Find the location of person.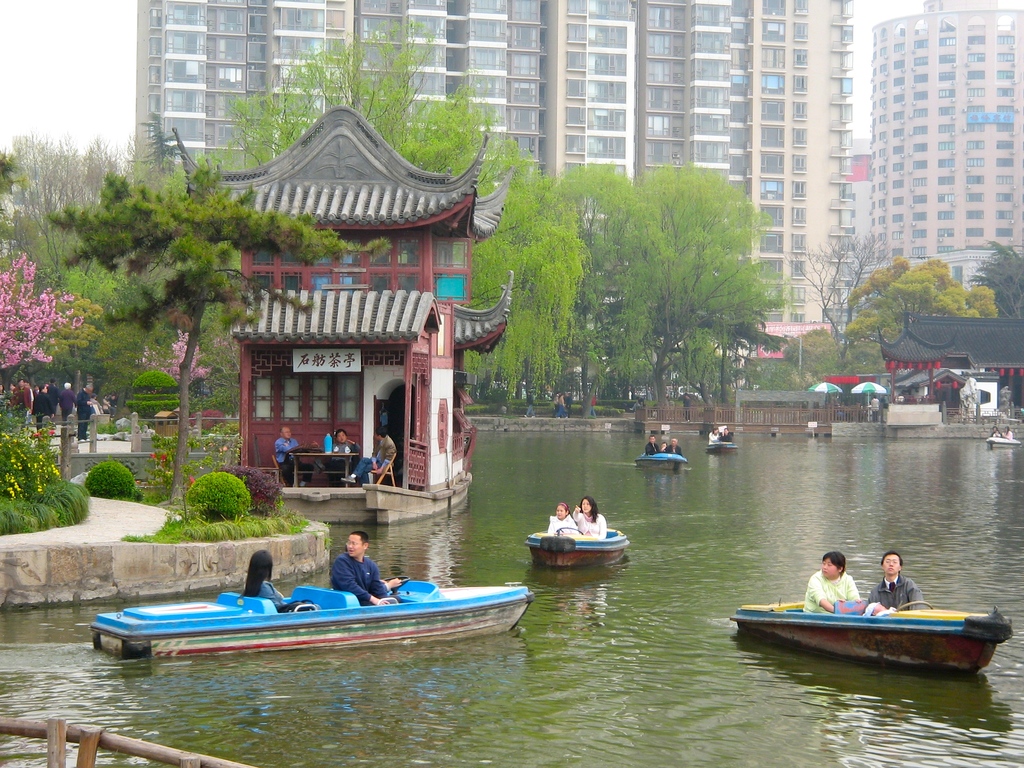
Location: (left=726, top=428, right=735, bottom=440).
